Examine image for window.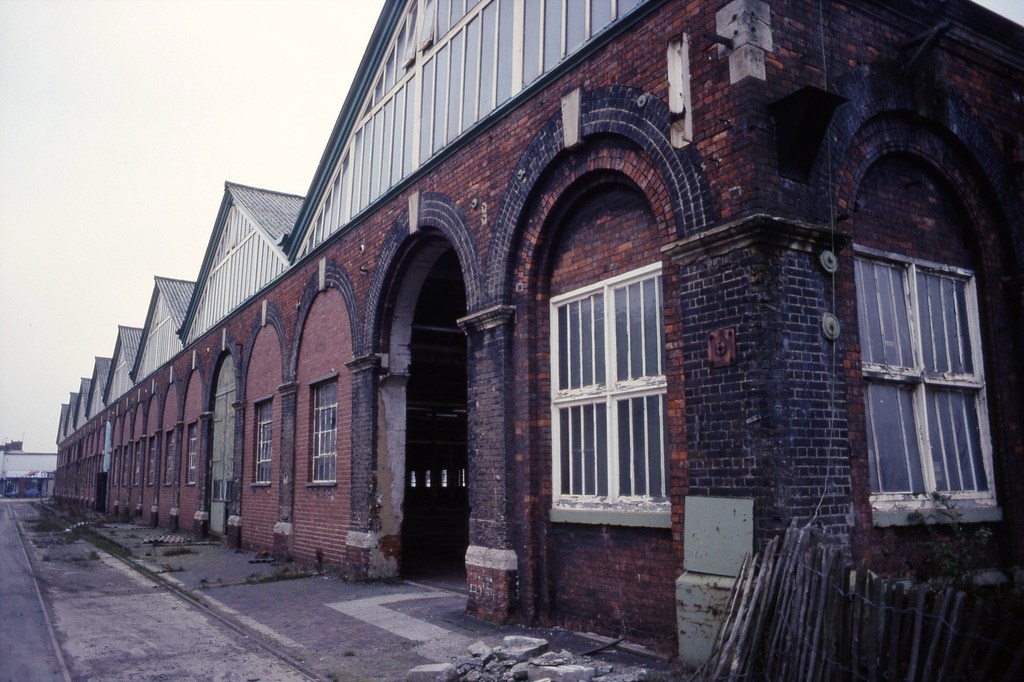
Examination result: detection(854, 241, 1002, 510).
